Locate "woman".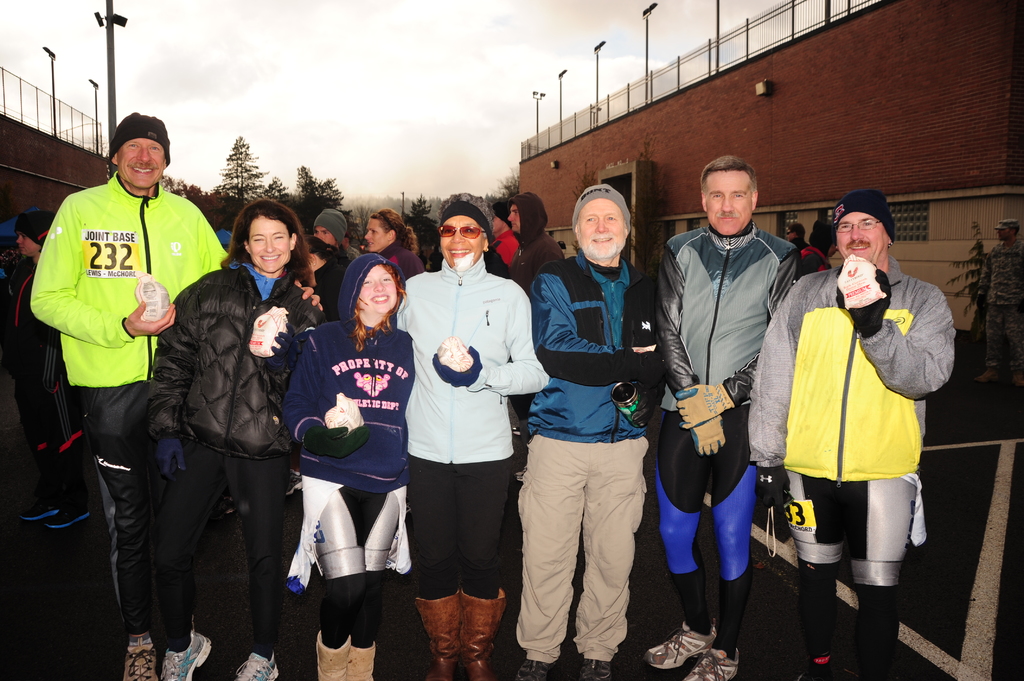
Bounding box: (307, 202, 361, 264).
